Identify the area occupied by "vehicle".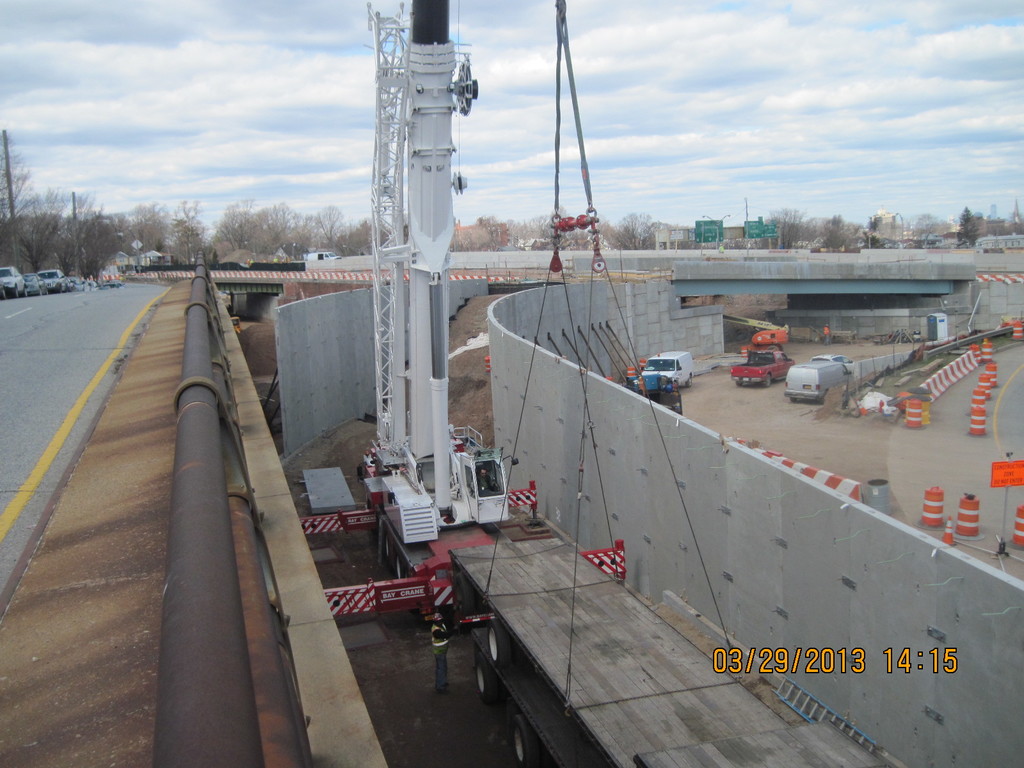
Area: bbox=(644, 351, 693, 390).
